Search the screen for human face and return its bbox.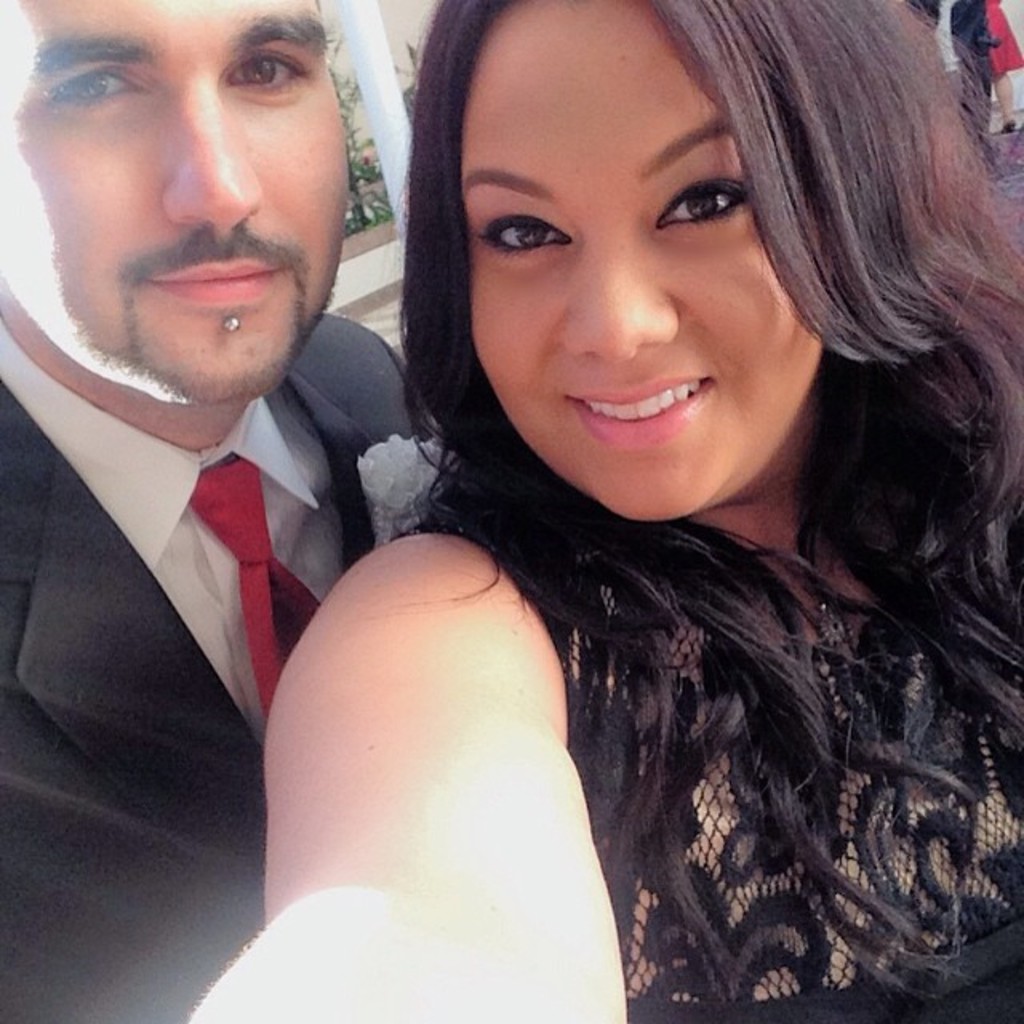
Found: region(3, 0, 349, 410).
